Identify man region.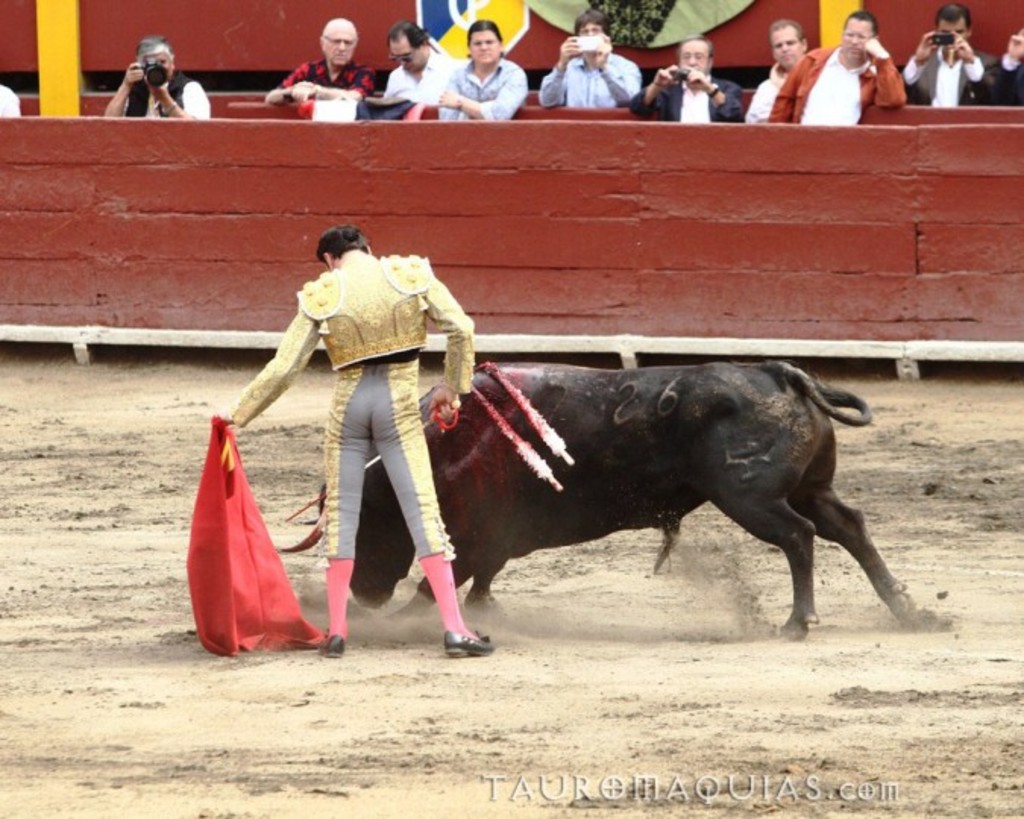
Region: bbox(373, 17, 473, 106).
